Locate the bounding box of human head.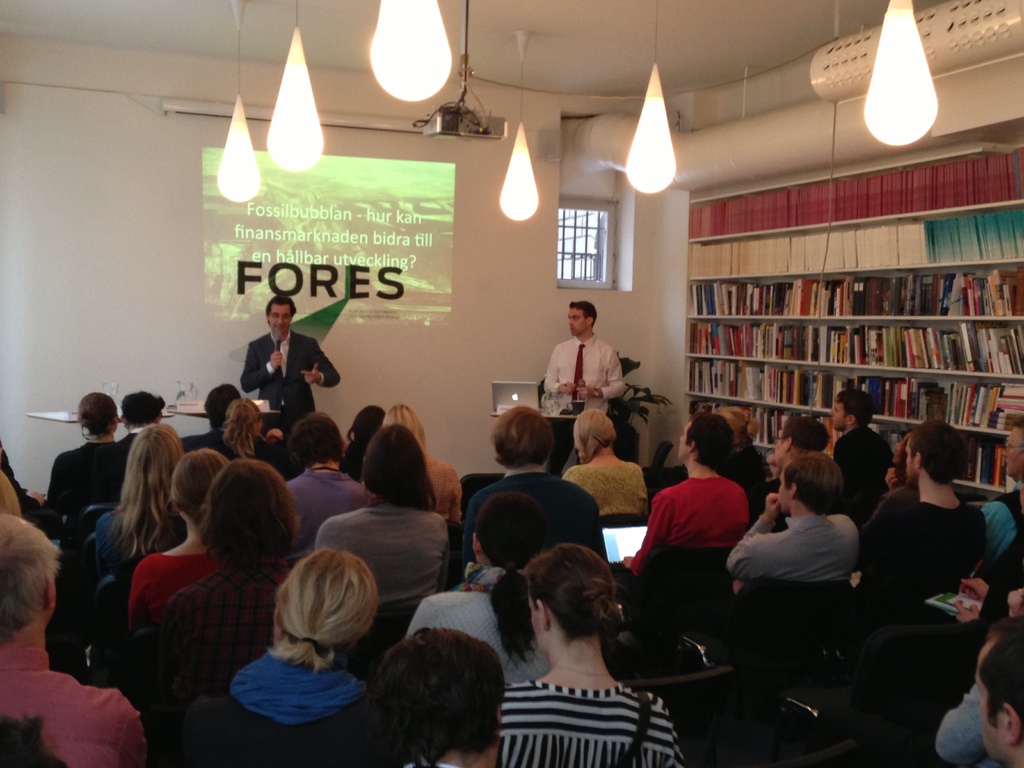
Bounding box: bbox=[569, 305, 594, 337].
